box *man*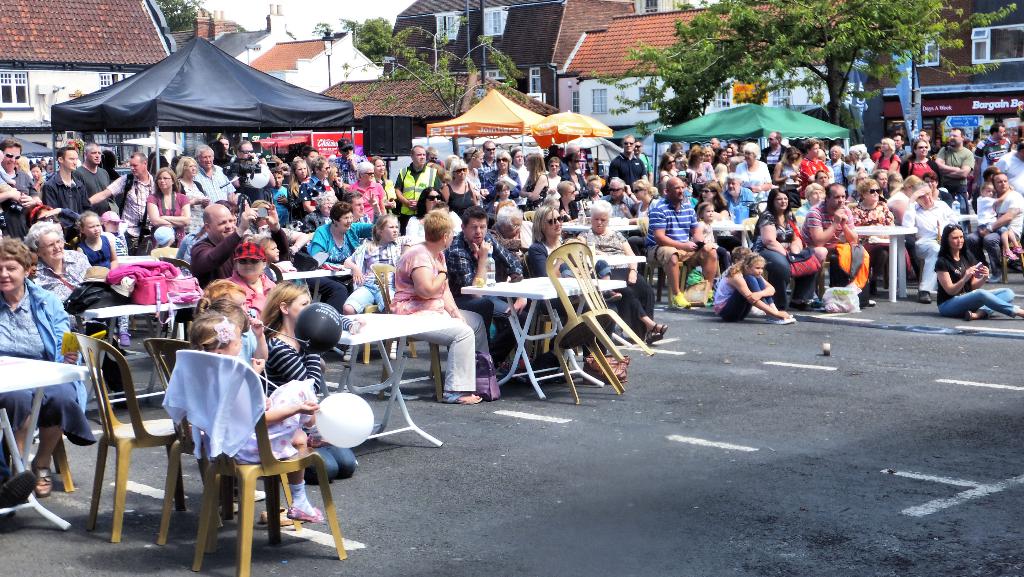
crop(971, 173, 1023, 283)
